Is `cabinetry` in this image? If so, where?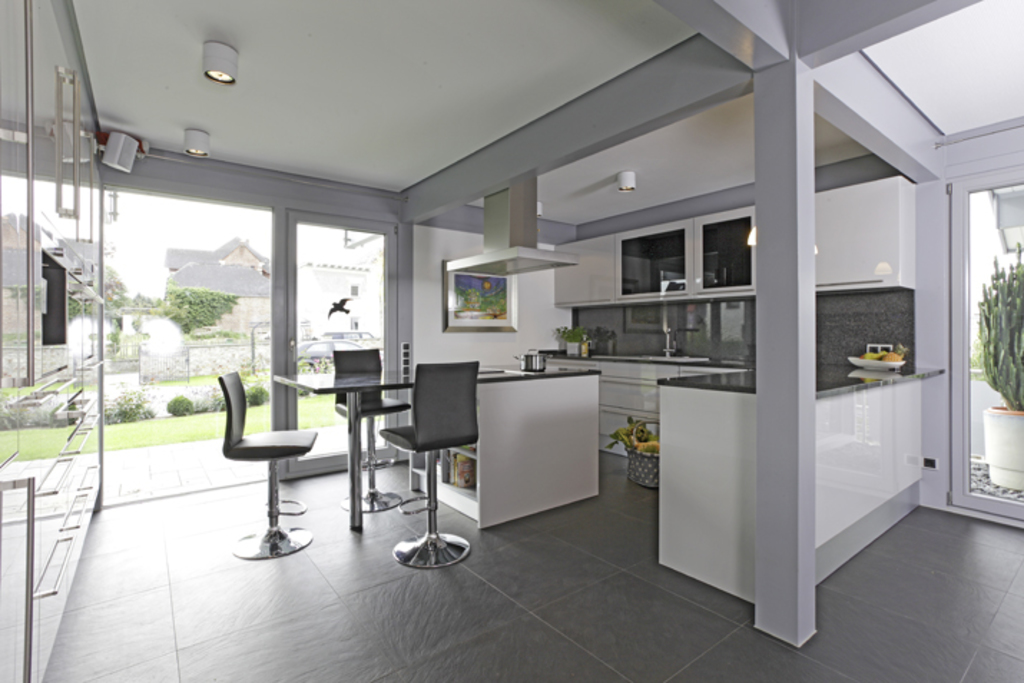
Yes, at (x1=692, y1=212, x2=755, y2=288).
